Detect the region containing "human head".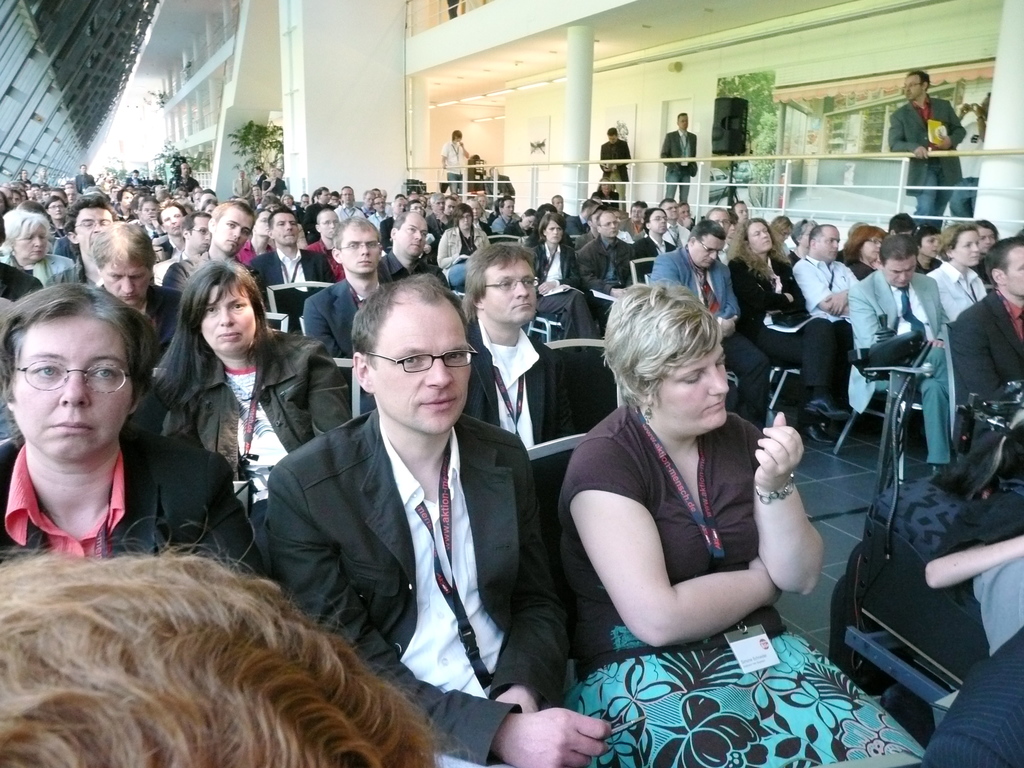
crop(945, 220, 980, 264).
